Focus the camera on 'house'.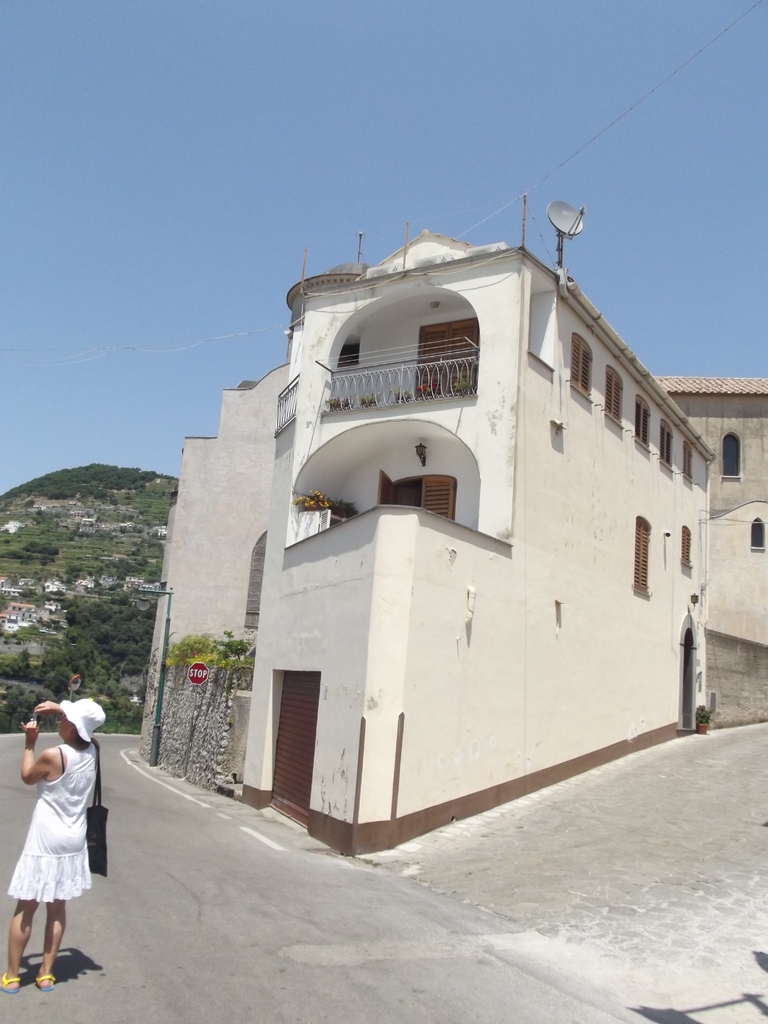
Focus region: detection(654, 374, 767, 650).
